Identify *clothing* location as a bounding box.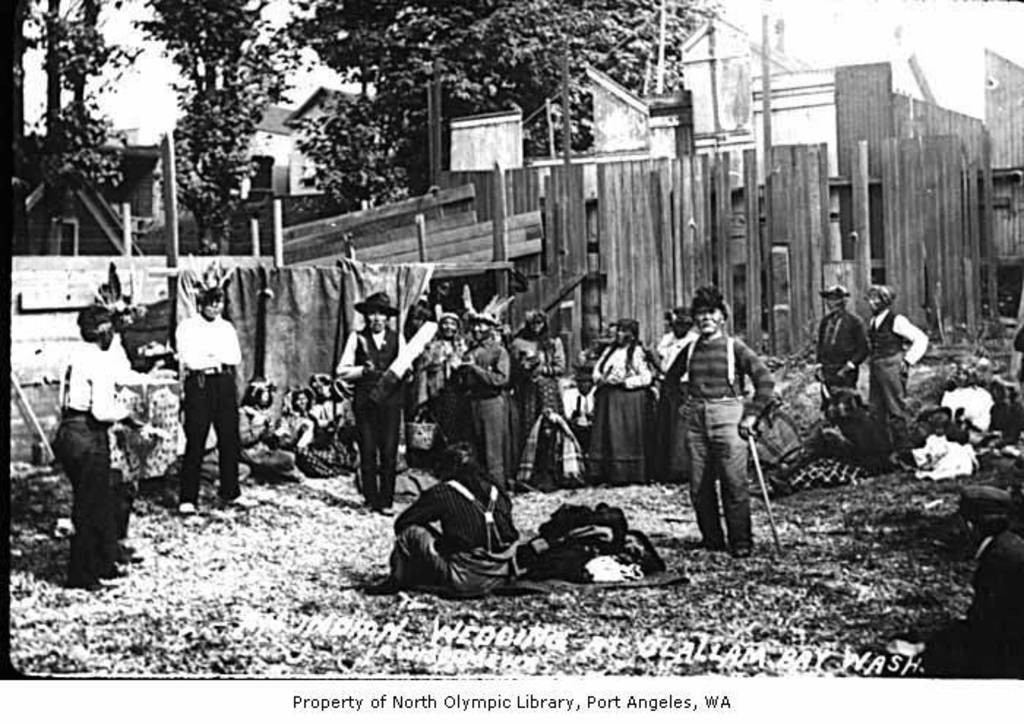
<region>331, 326, 405, 493</region>.
